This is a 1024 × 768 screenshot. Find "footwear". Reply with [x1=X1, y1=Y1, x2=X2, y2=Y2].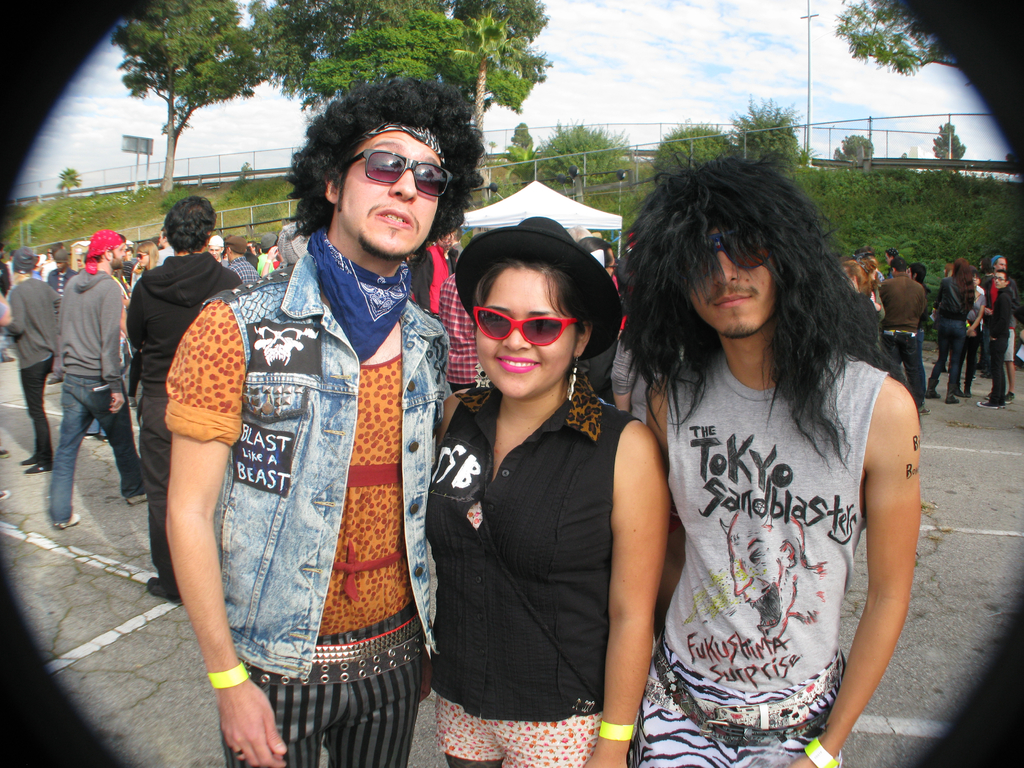
[x1=126, y1=494, x2=143, y2=506].
